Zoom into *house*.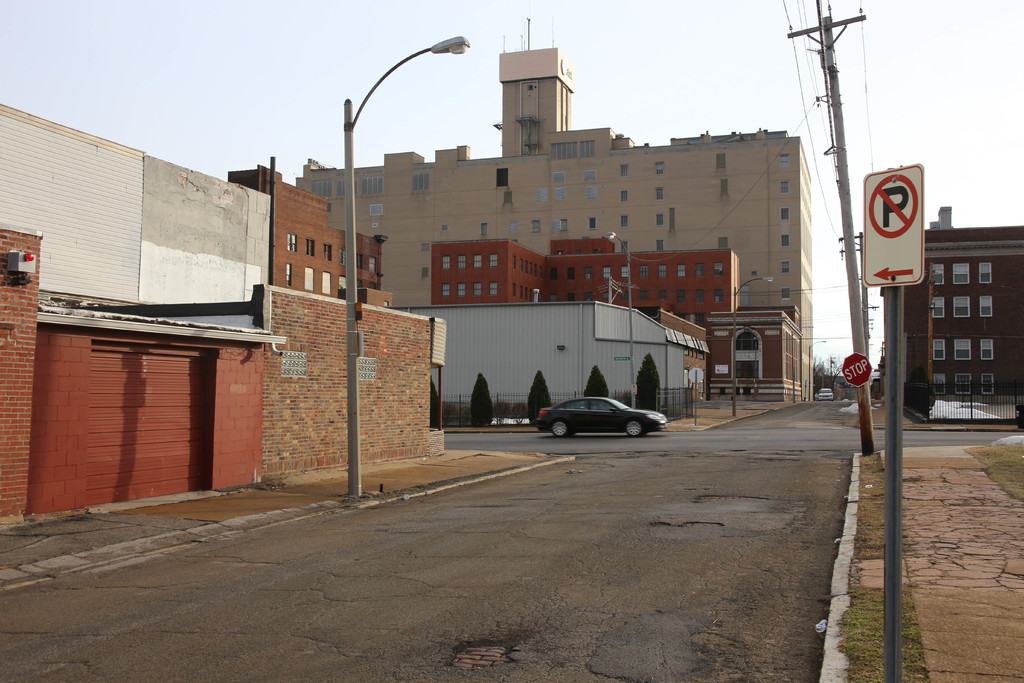
Zoom target: detection(298, 17, 810, 400).
